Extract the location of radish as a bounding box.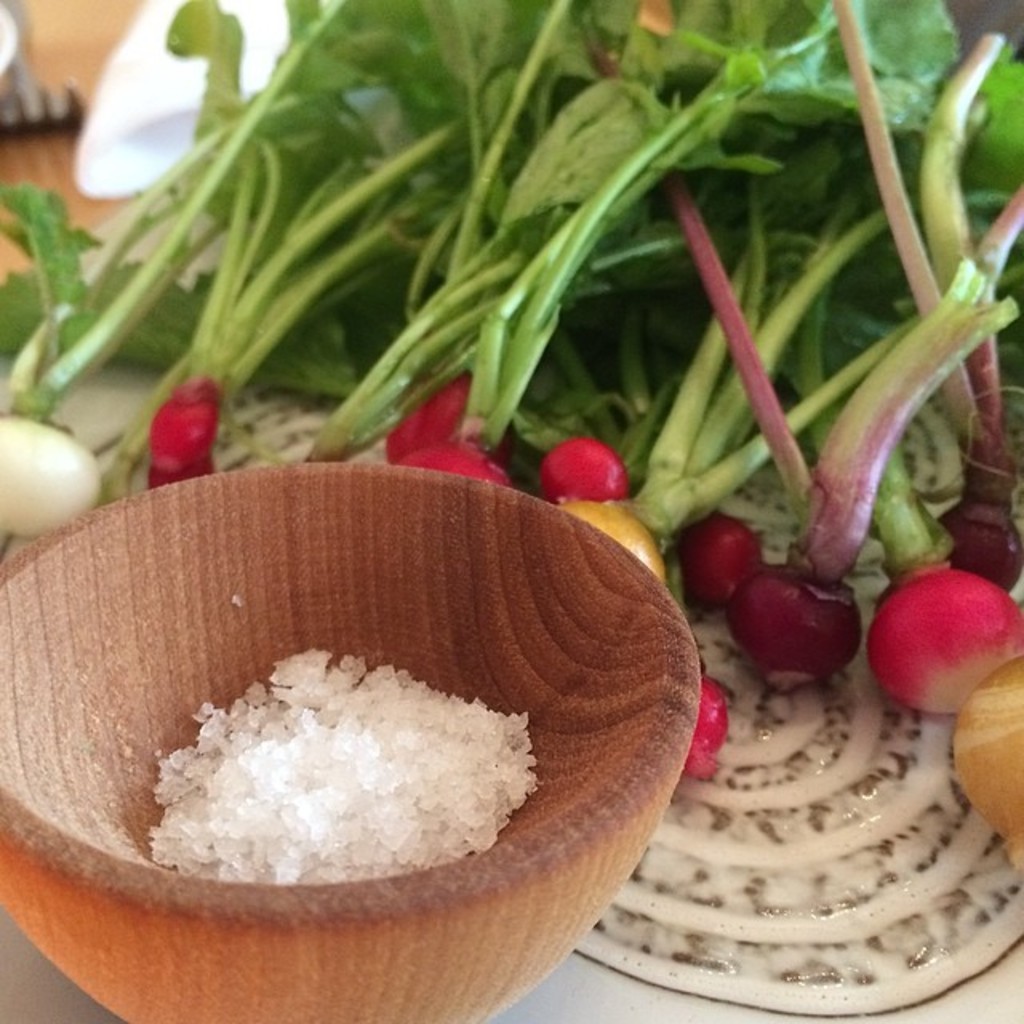
386,0,557,454.
